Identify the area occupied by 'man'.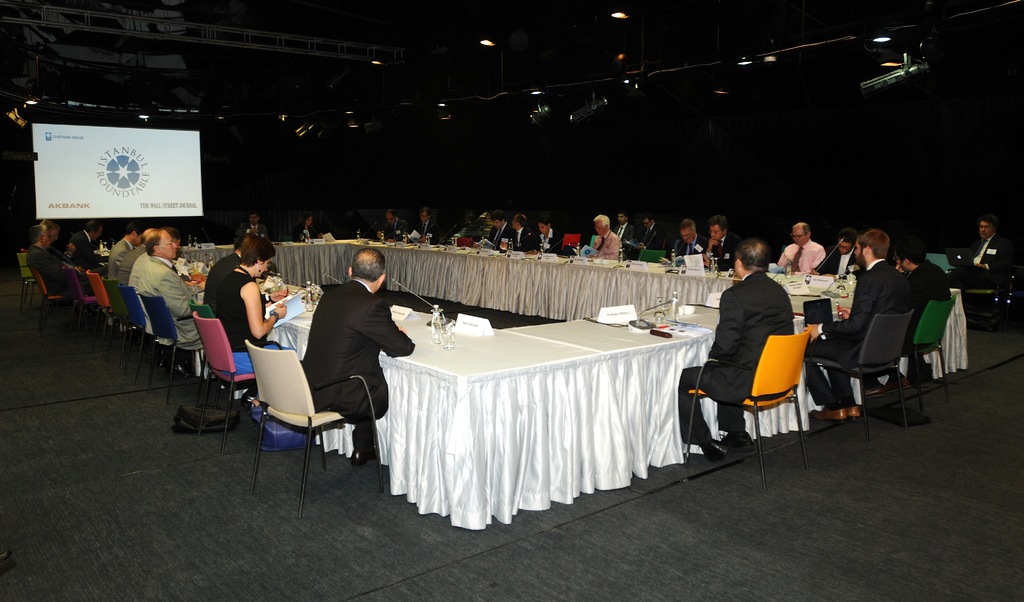
Area: [63, 219, 113, 265].
